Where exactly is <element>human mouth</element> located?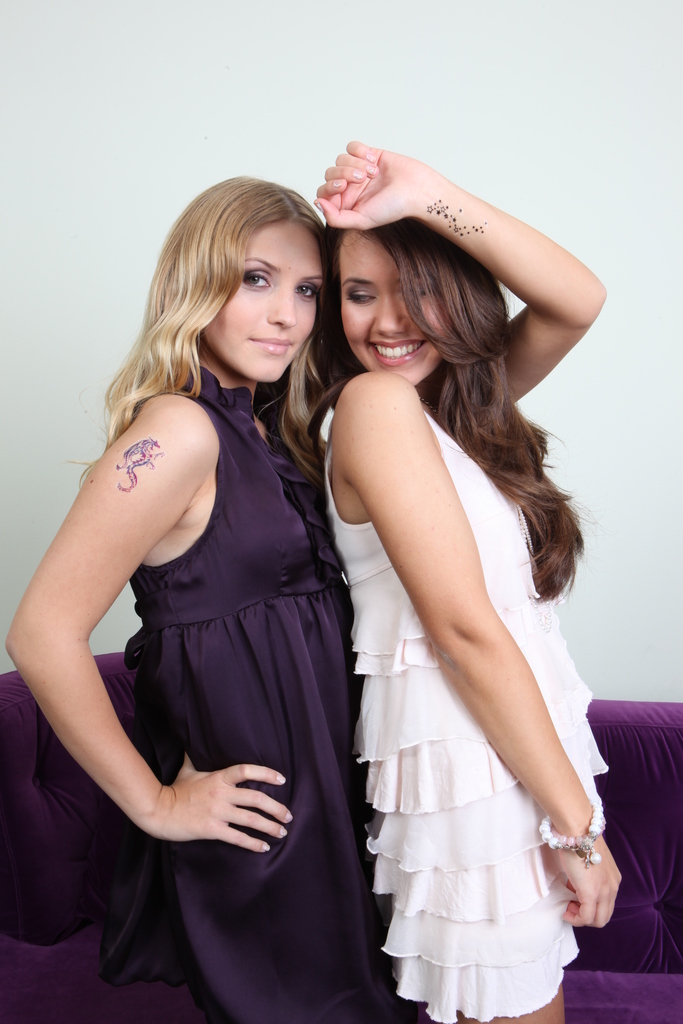
Its bounding box is (left=370, top=337, right=430, bottom=364).
